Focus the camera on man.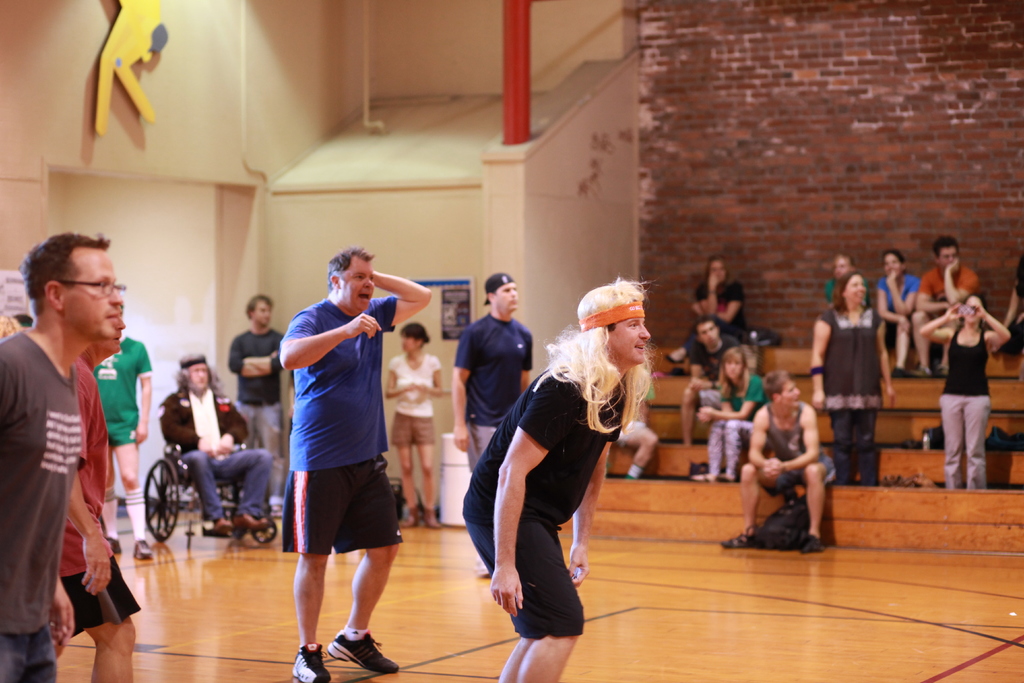
Focus region: [910,233,975,379].
